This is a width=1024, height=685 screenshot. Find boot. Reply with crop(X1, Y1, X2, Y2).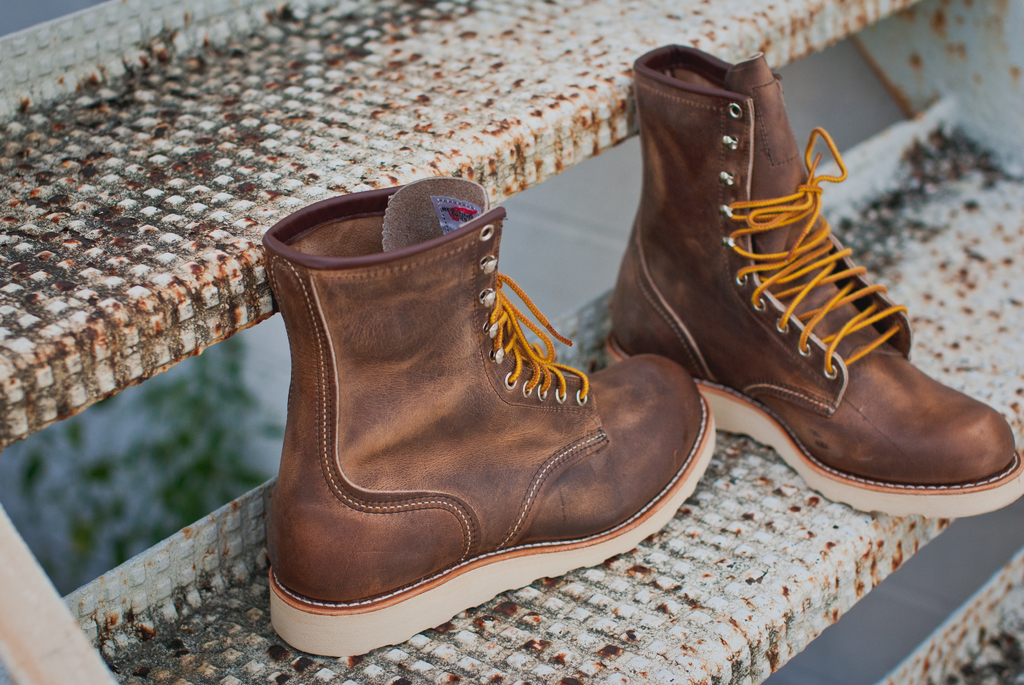
crop(222, 180, 717, 654).
